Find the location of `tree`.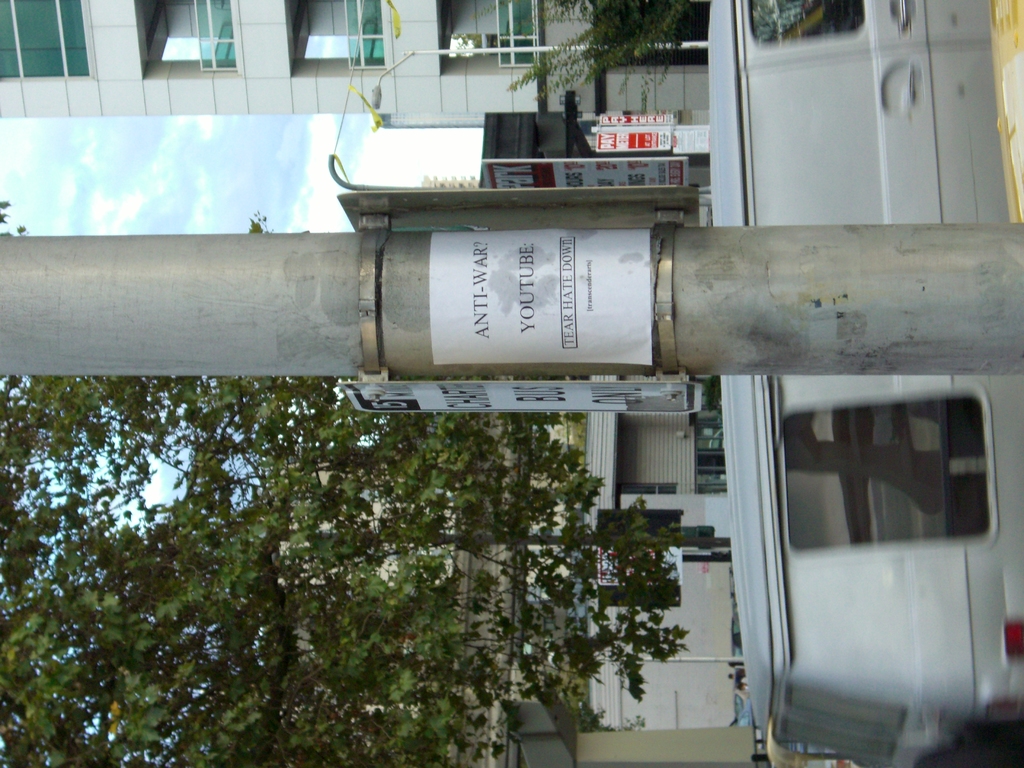
Location: [left=31, top=392, right=691, bottom=718].
